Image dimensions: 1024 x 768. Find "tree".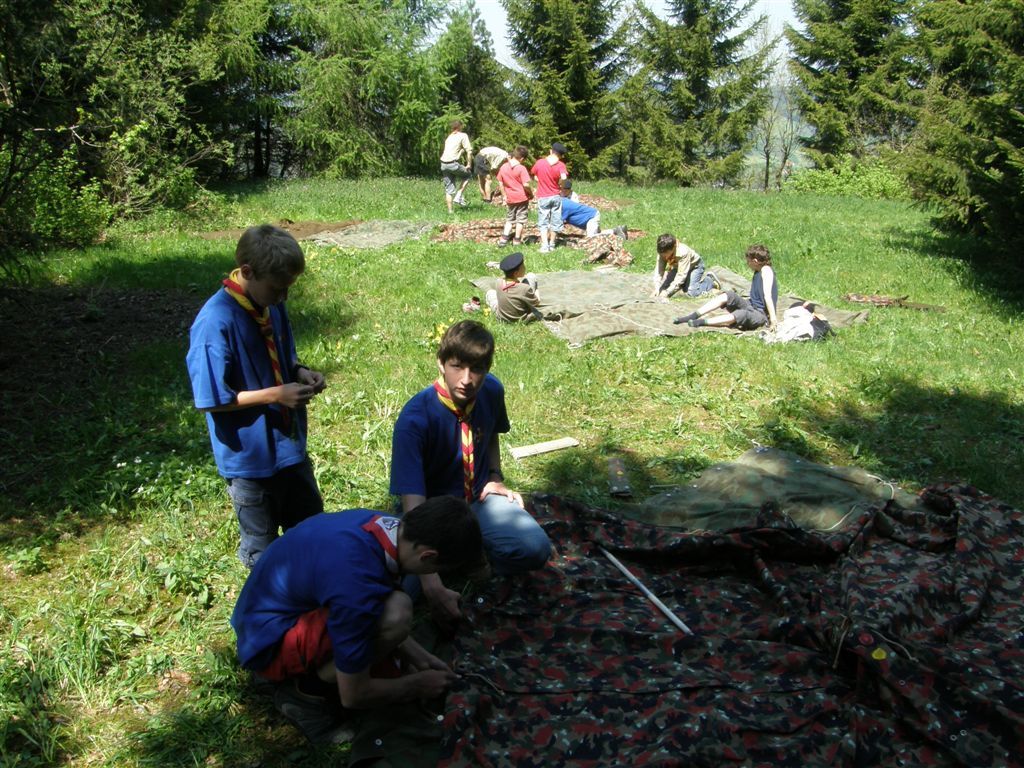
{"x1": 885, "y1": 0, "x2": 1023, "y2": 83}.
